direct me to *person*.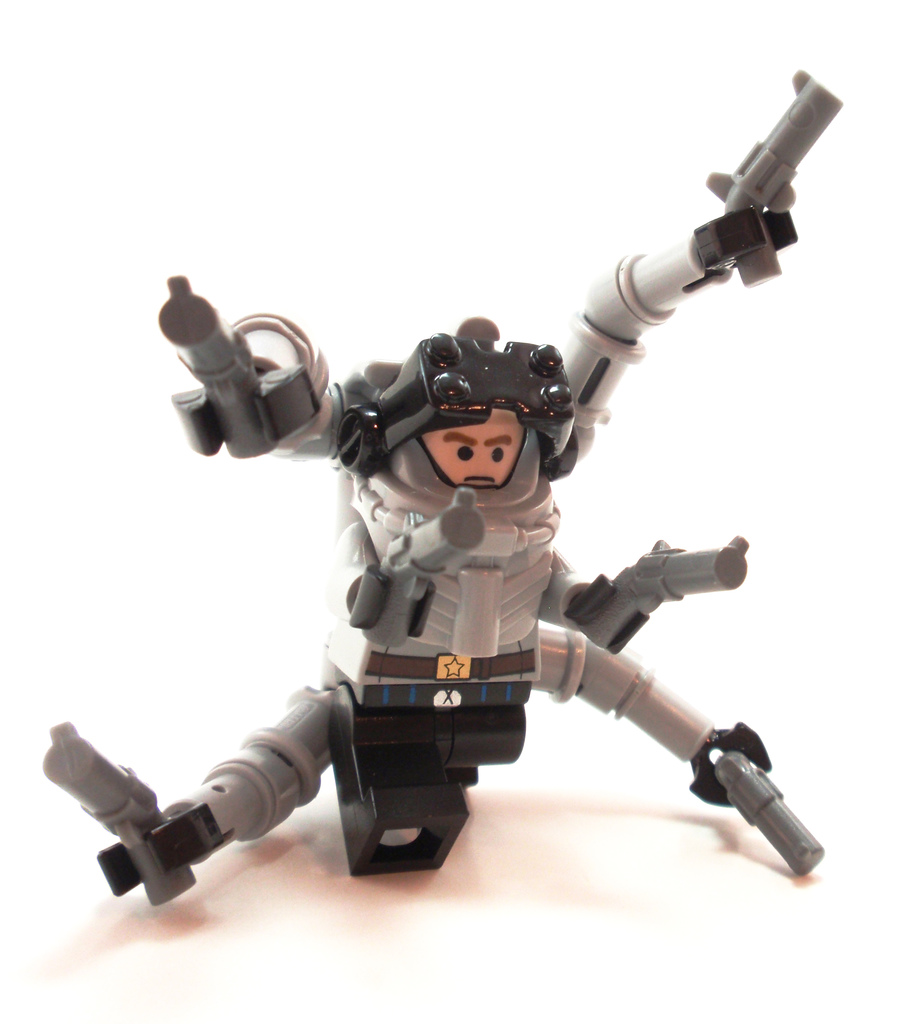
Direction: rect(40, 68, 827, 910).
